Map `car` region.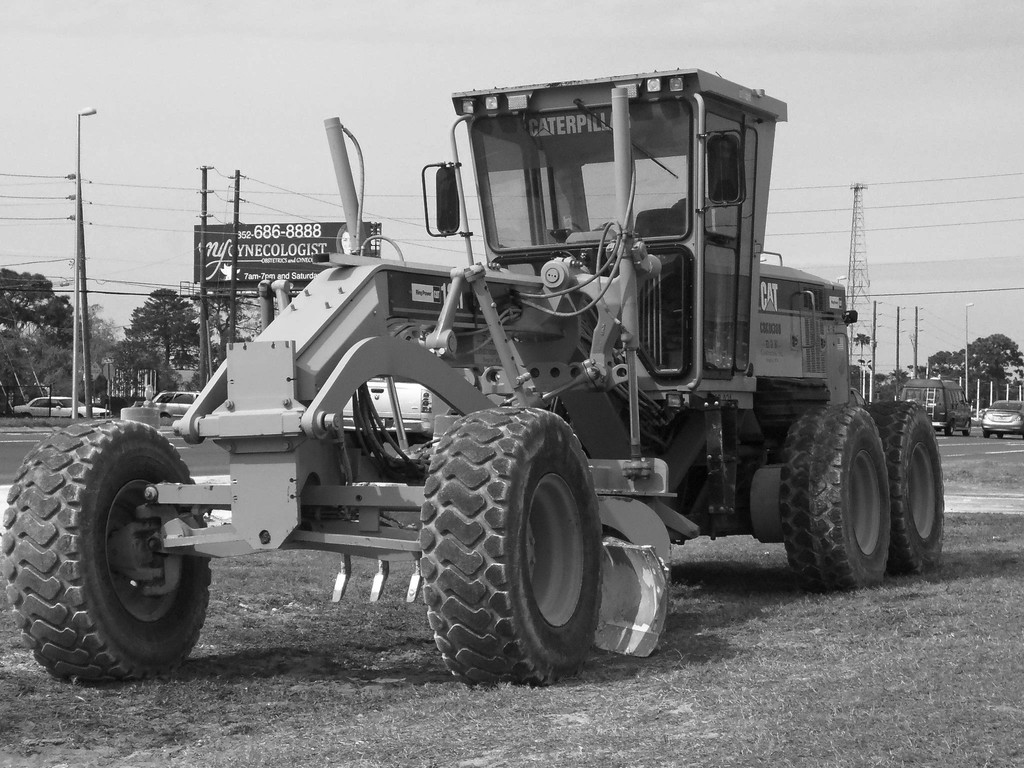
Mapped to rect(12, 395, 109, 417).
